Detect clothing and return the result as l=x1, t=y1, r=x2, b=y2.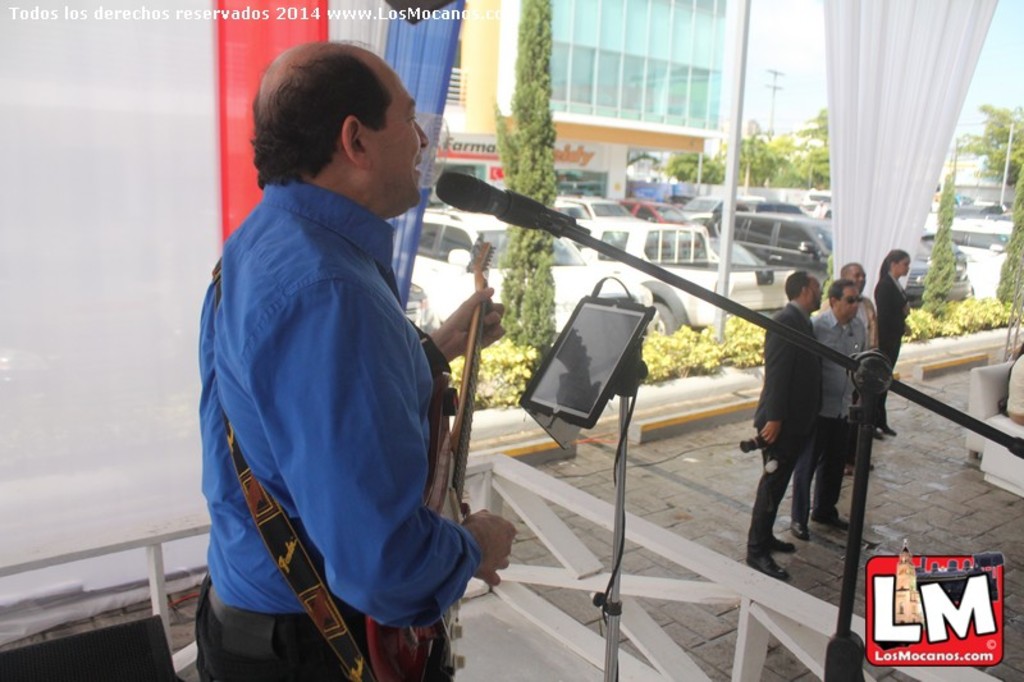
l=876, t=270, r=909, b=434.
